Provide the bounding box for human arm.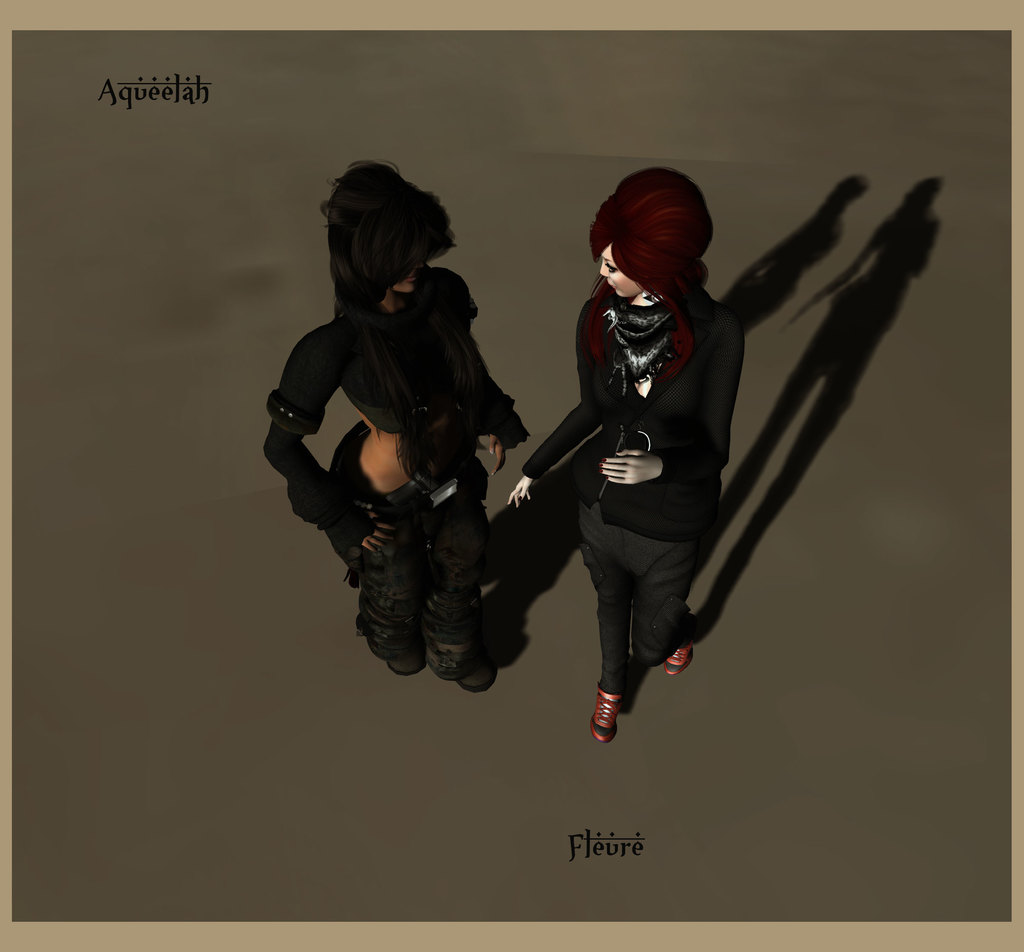
[x1=259, y1=337, x2=394, y2=555].
